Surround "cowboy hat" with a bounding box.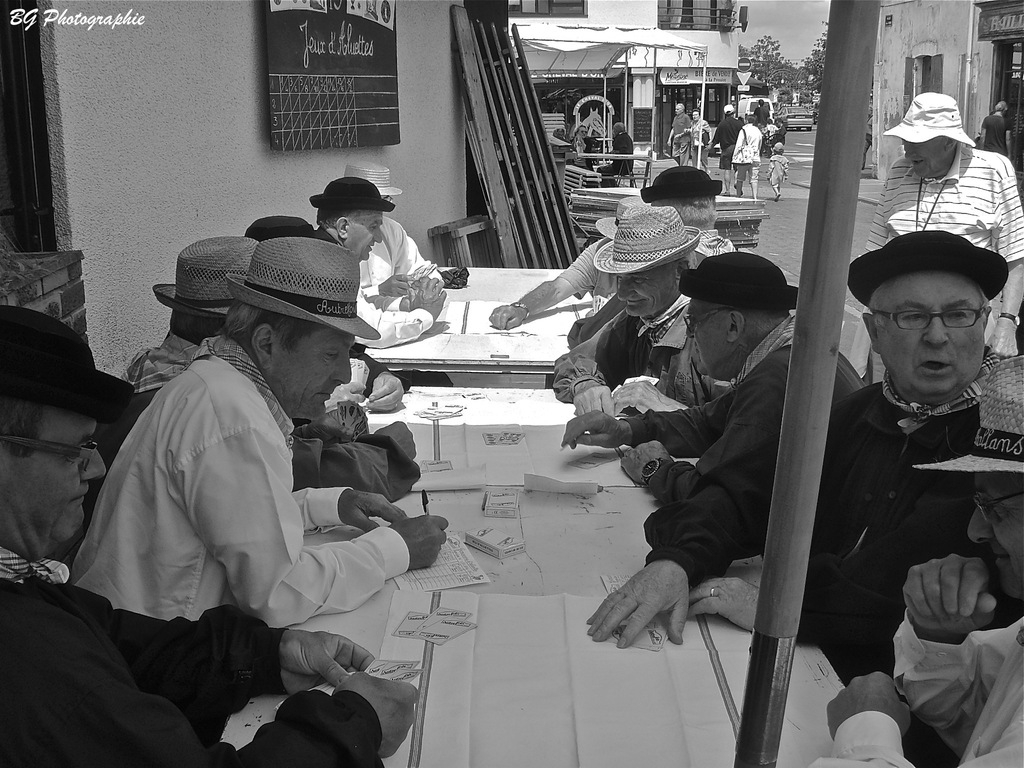
{"x1": 673, "y1": 243, "x2": 793, "y2": 312}.
